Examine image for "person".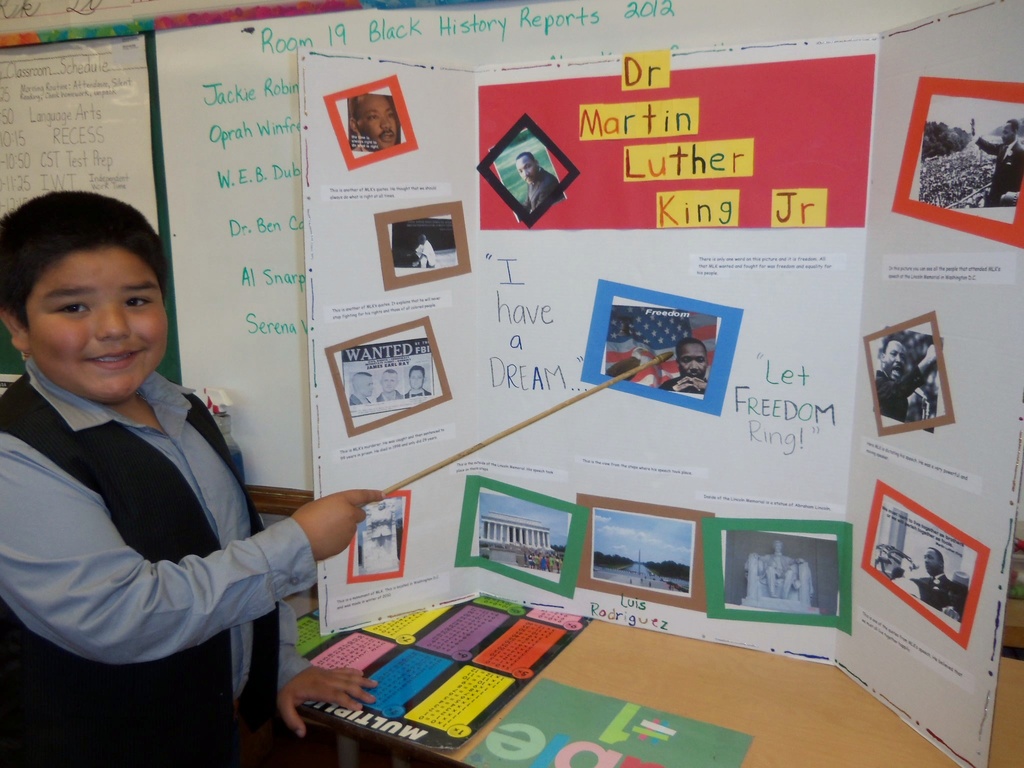
Examination result: bbox(911, 547, 967, 620).
